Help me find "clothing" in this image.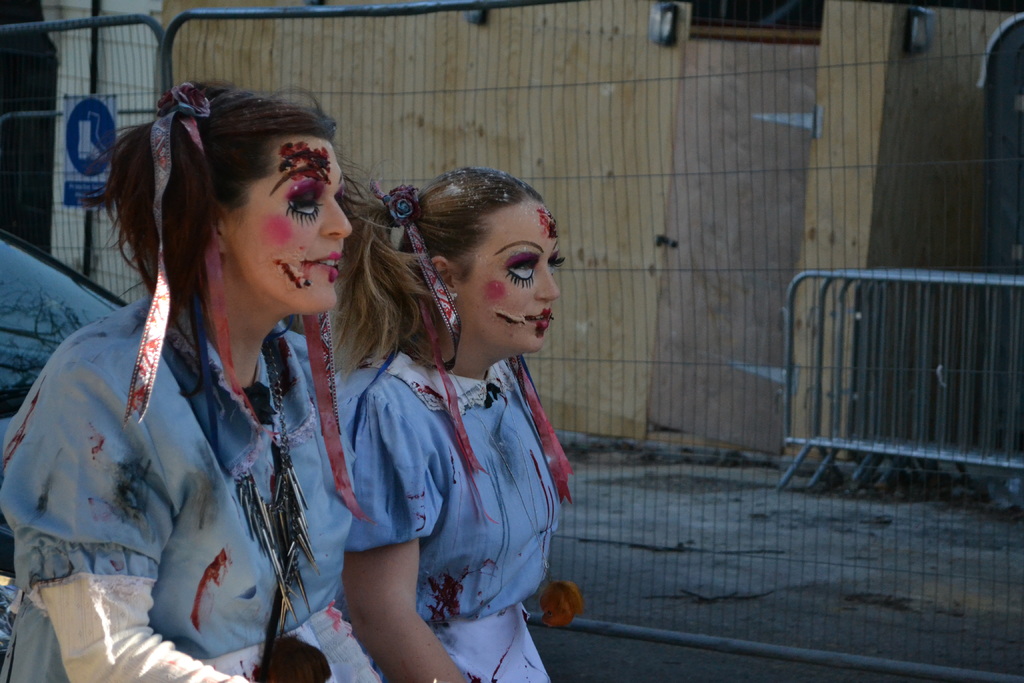
Found it: [334, 336, 578, 682].
